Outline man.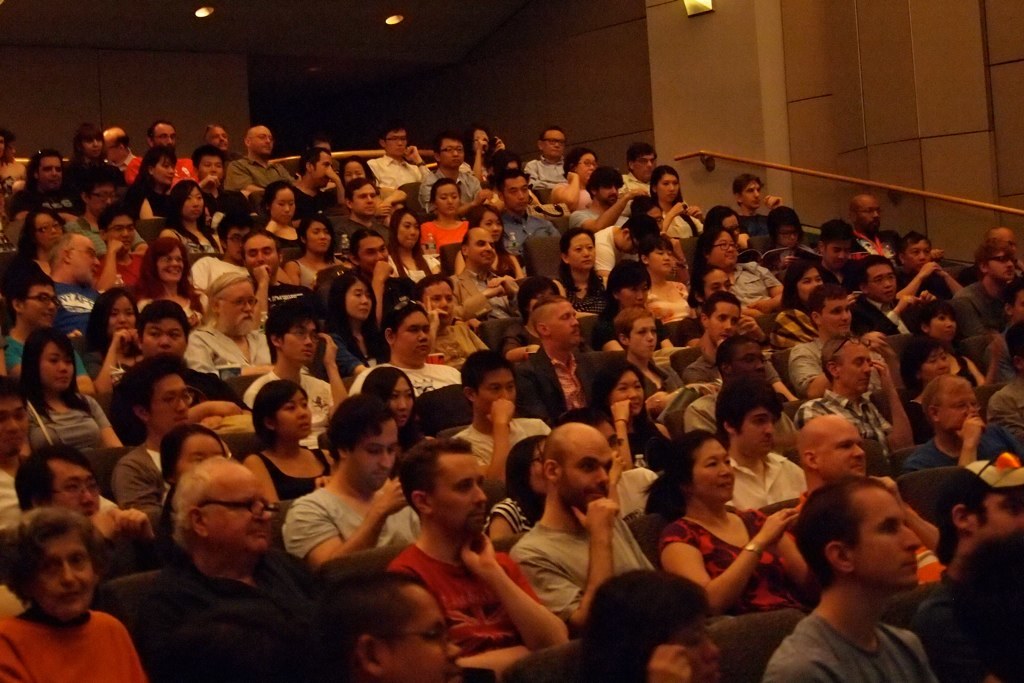
Outline: bbox(505, 294, 619, 450).
